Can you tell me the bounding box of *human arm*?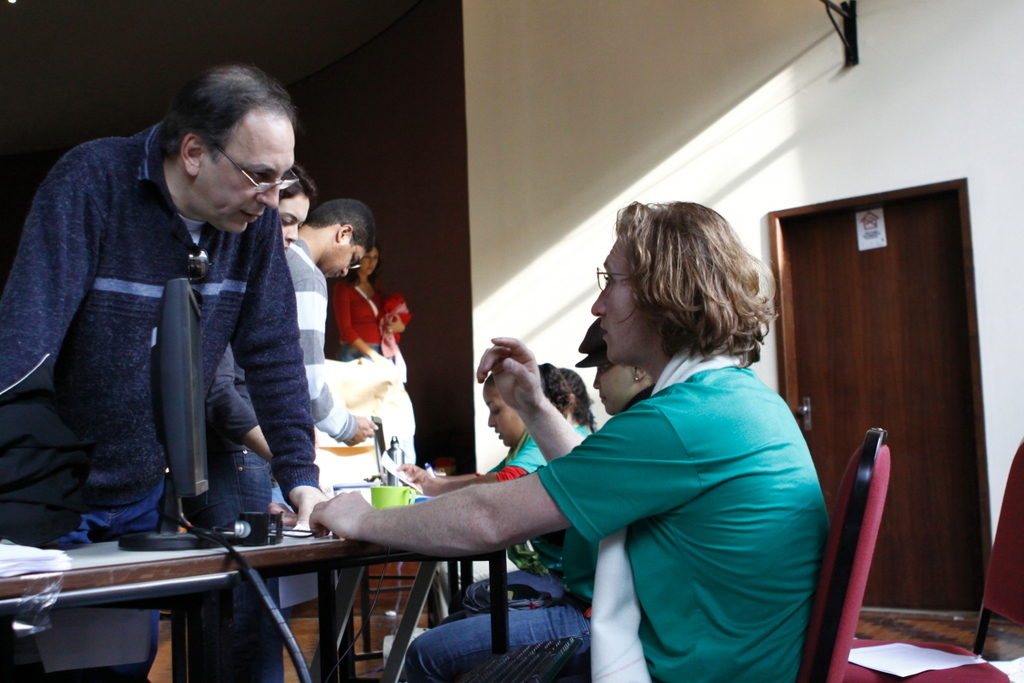
detection(307, 469, 573, 560).
